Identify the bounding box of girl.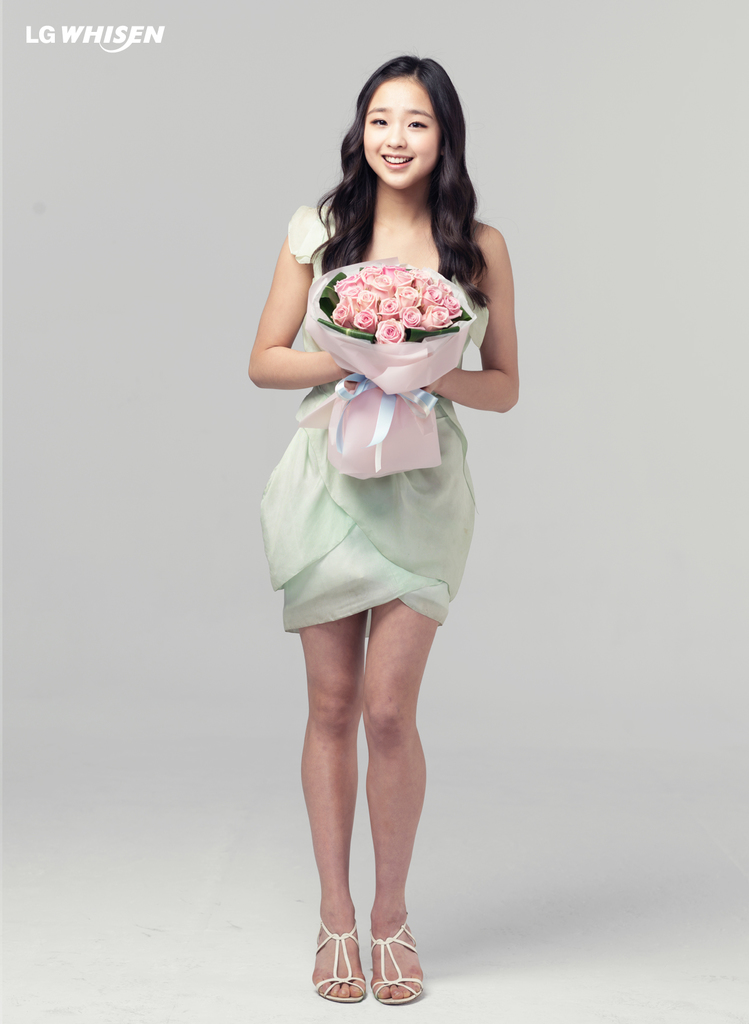
<box>228,19,536,1005</box>.
